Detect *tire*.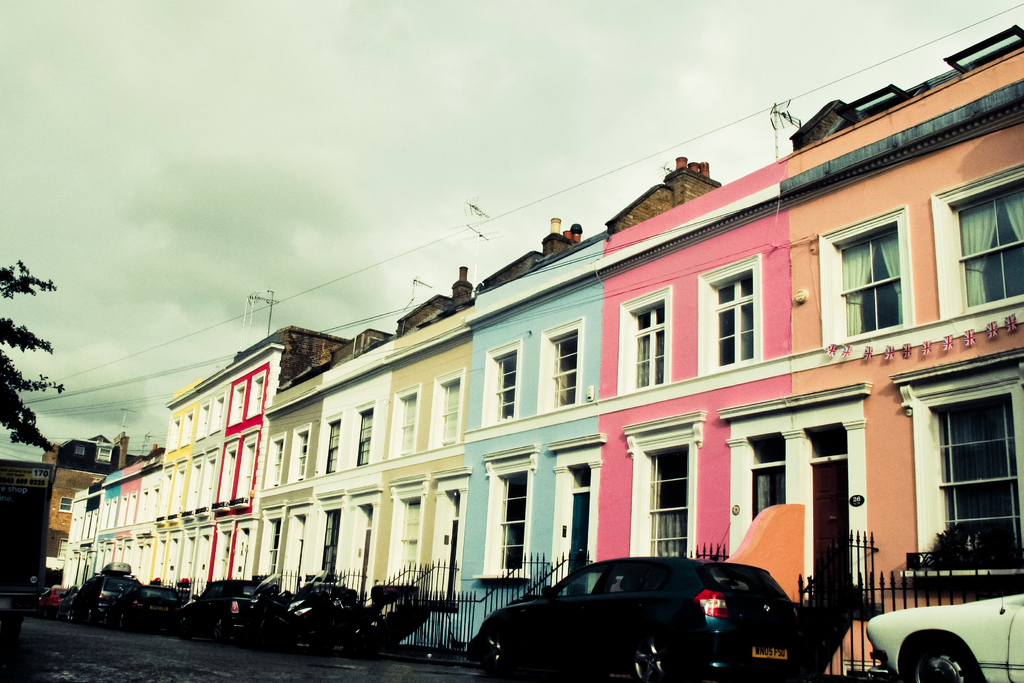
Detected at rect(176, 618, 191, 642).
